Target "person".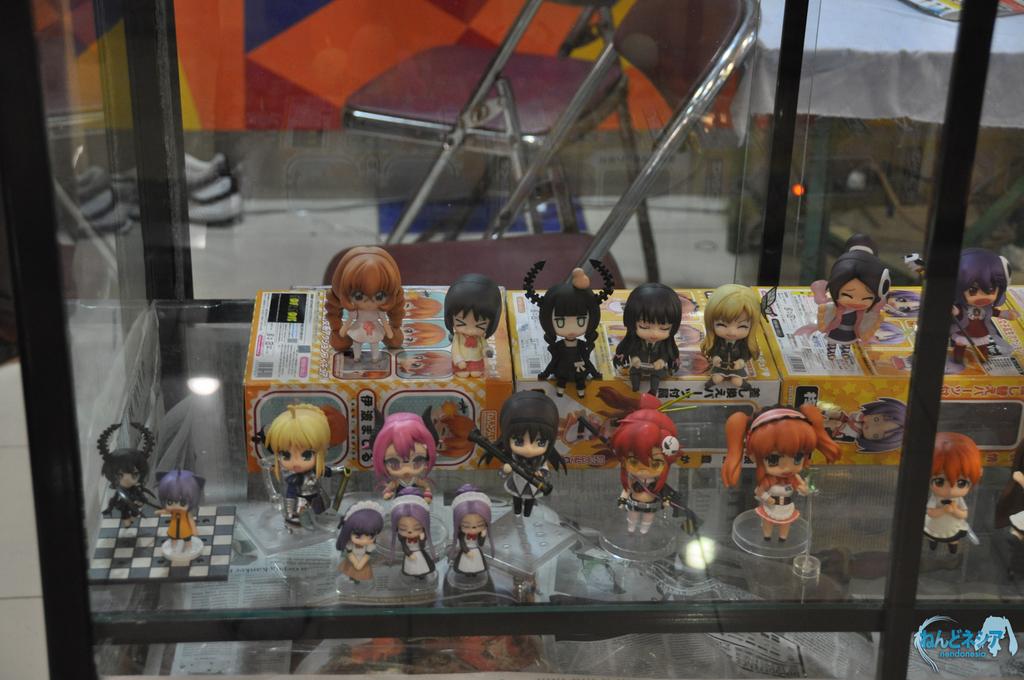
Target region: select_region(817, 247, 886, 369).
